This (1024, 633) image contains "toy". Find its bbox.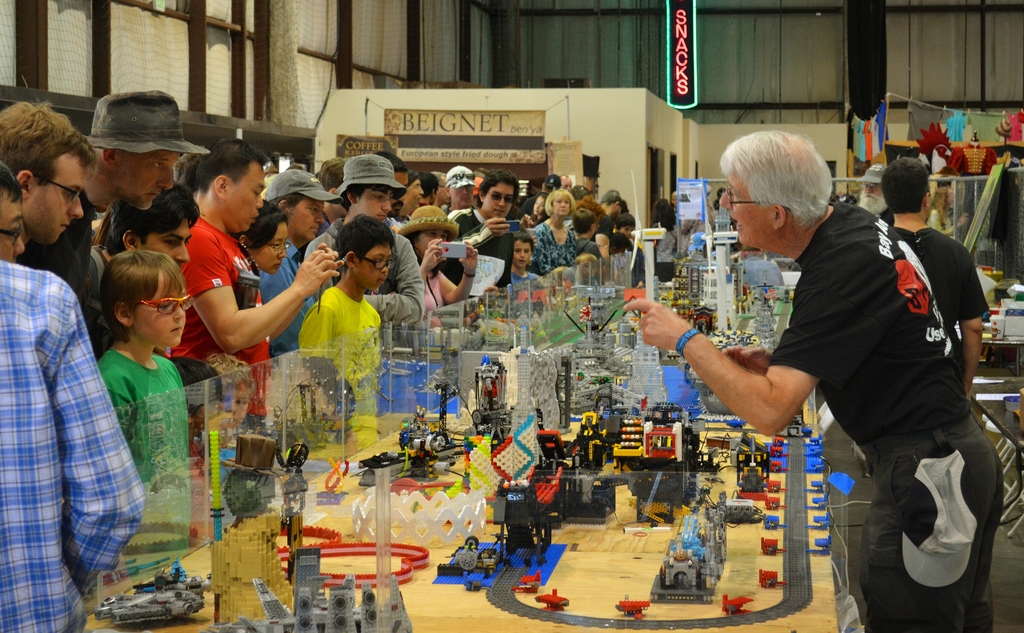
select_region(735, 443, 783, 486).
